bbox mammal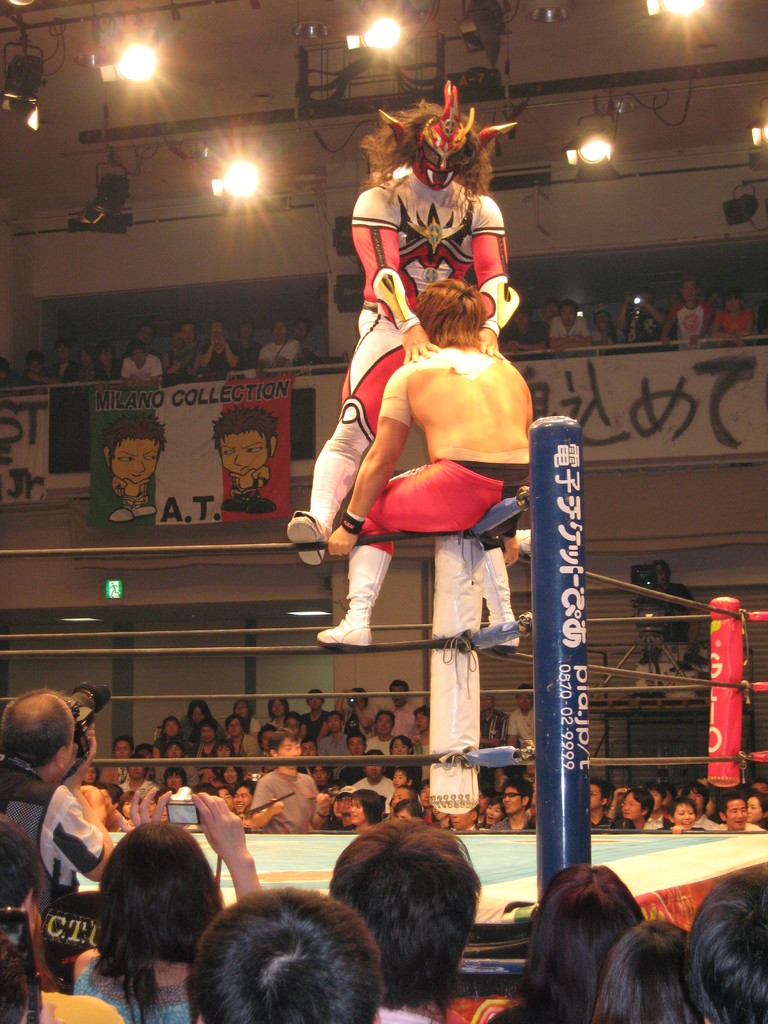
<region>97, 414, 169, 521</region>
